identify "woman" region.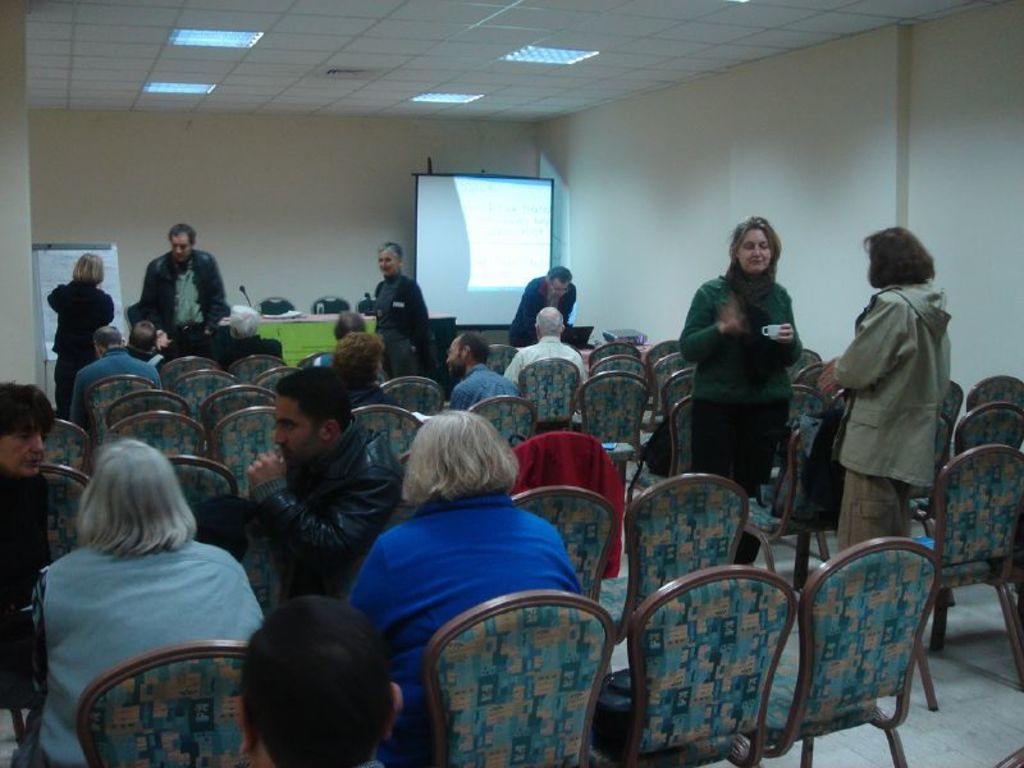
Region: <bbox>23, 434, 280, 767</bbox>.
